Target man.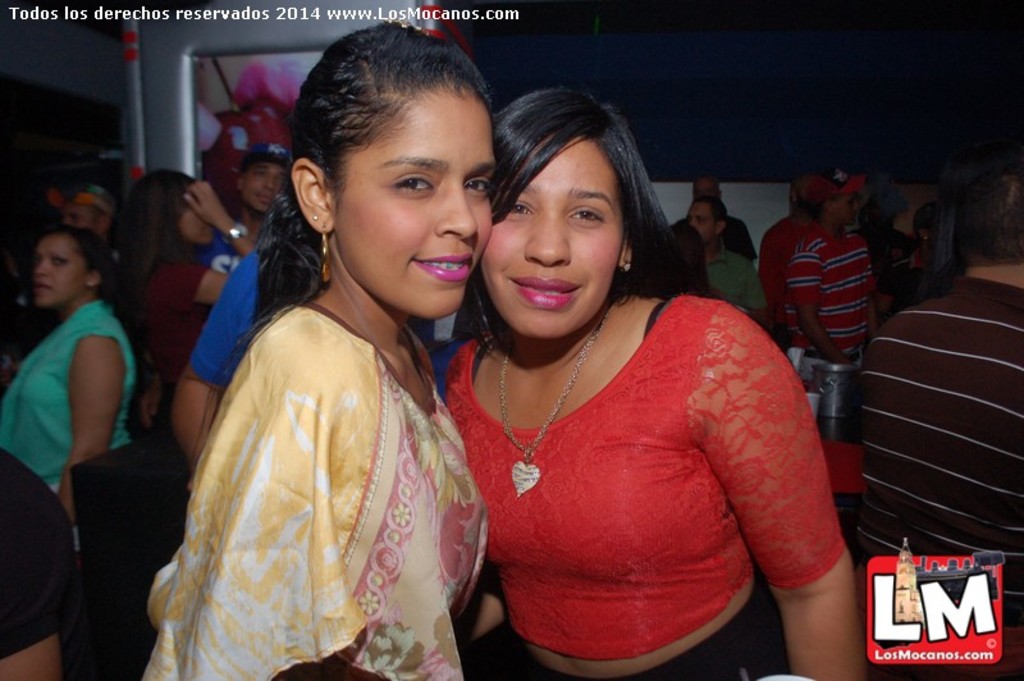
Target region: 685/200/762/310.
